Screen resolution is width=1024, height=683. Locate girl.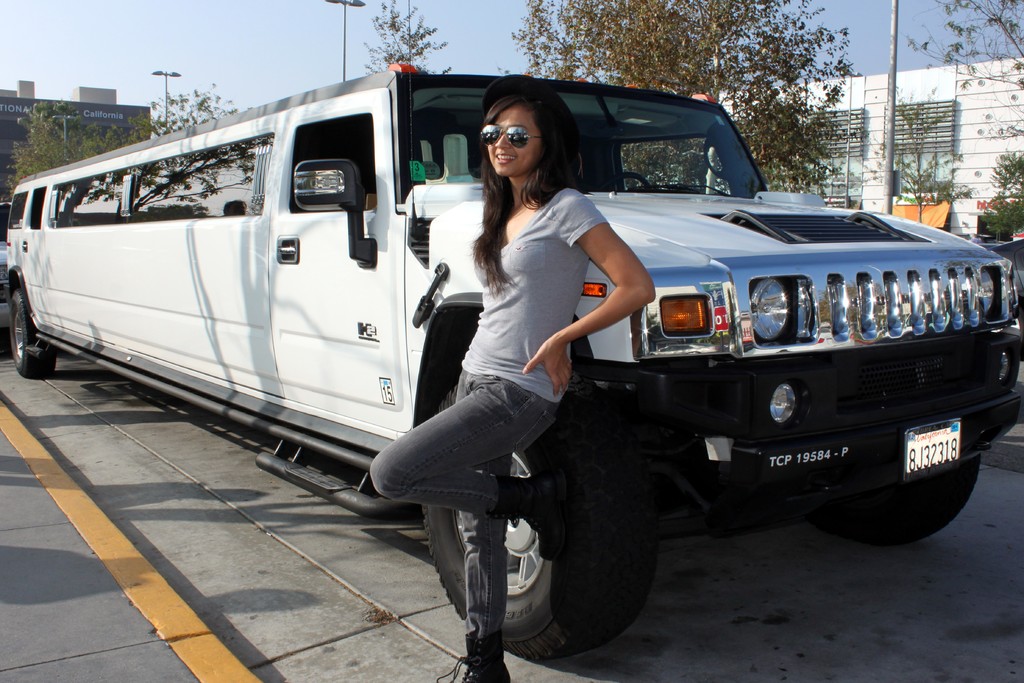
rect(368, 73, 655, 682).
